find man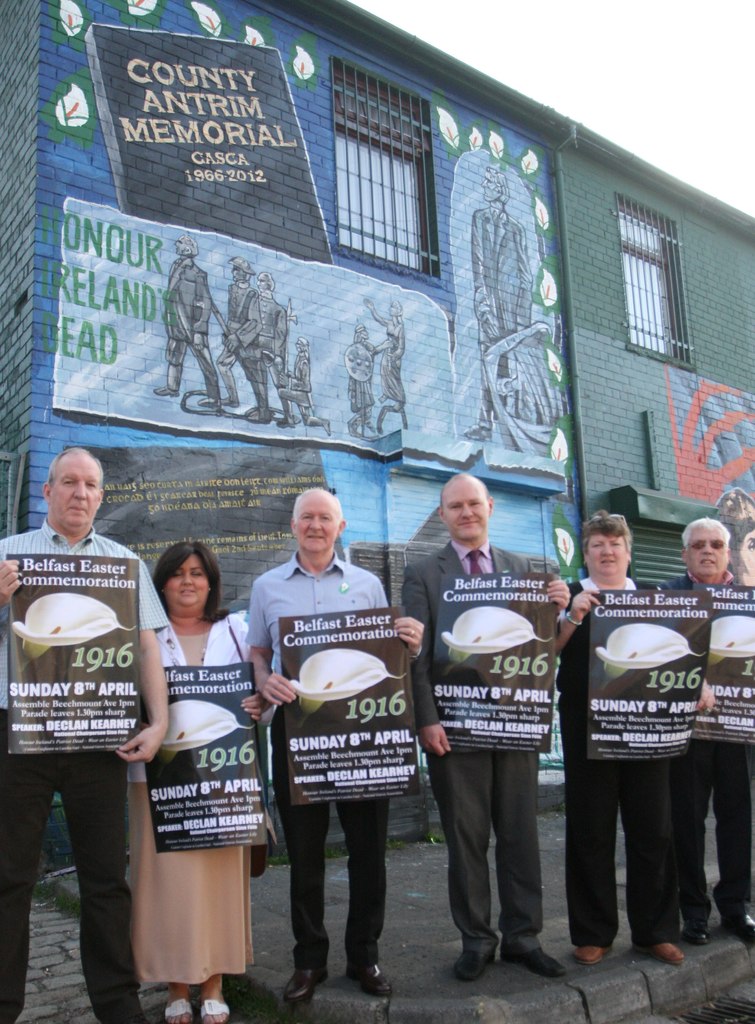
bbox=[660, 515, 754, 949]
